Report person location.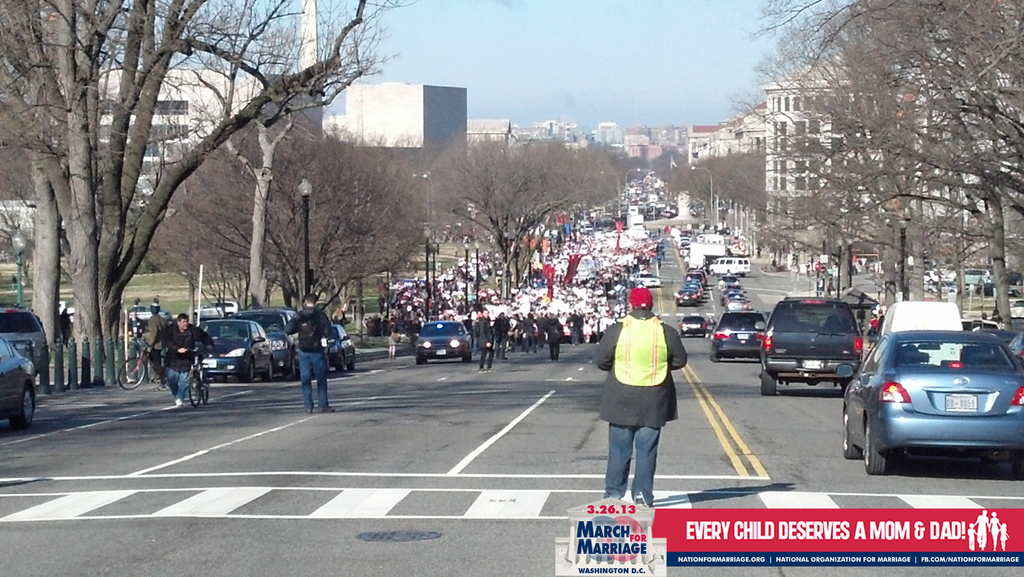
Report: region(518, 312, 534, 355).
